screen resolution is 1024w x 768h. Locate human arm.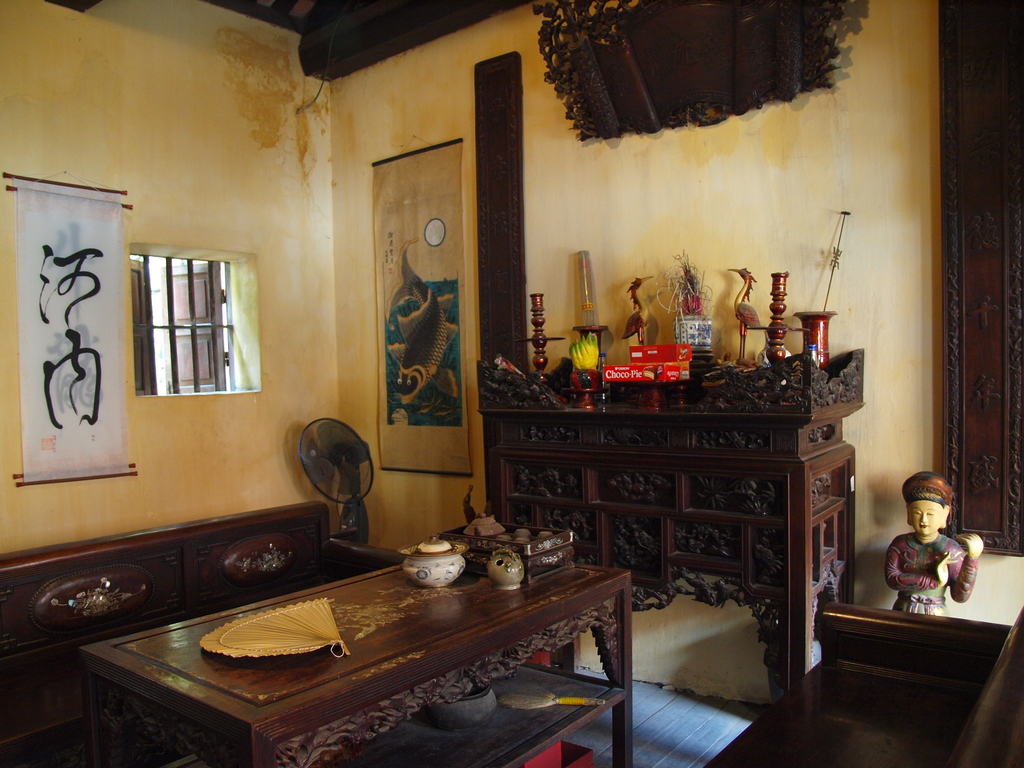
[left=884, top=537, right=953, bottom=595].
